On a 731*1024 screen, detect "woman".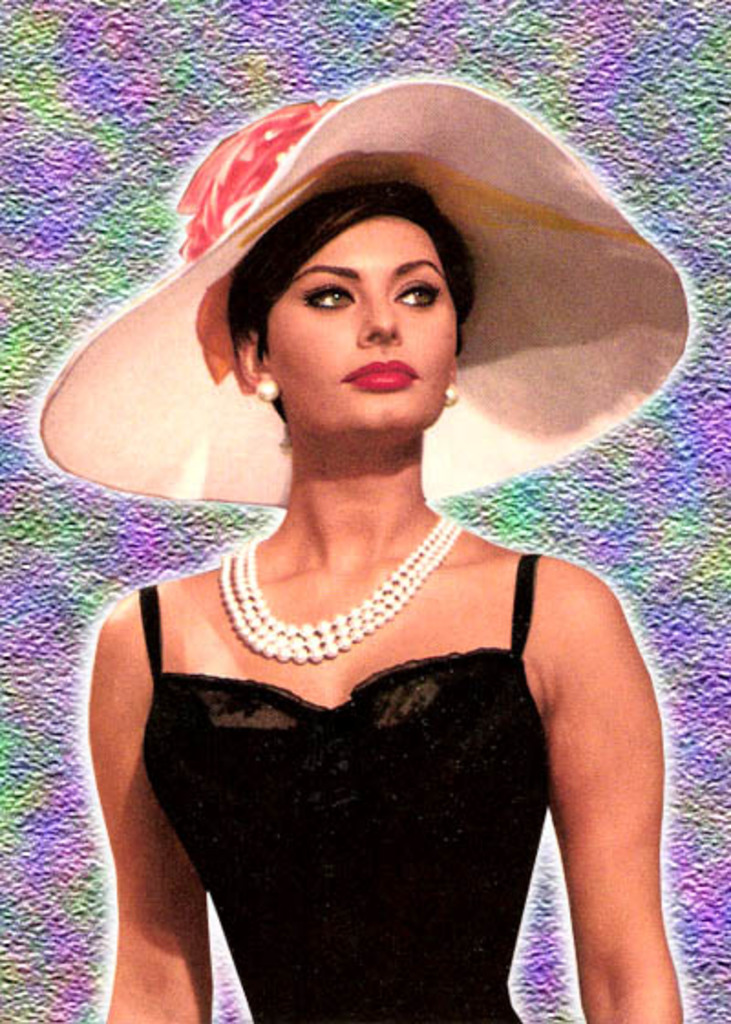
[38,121,716,1019].
